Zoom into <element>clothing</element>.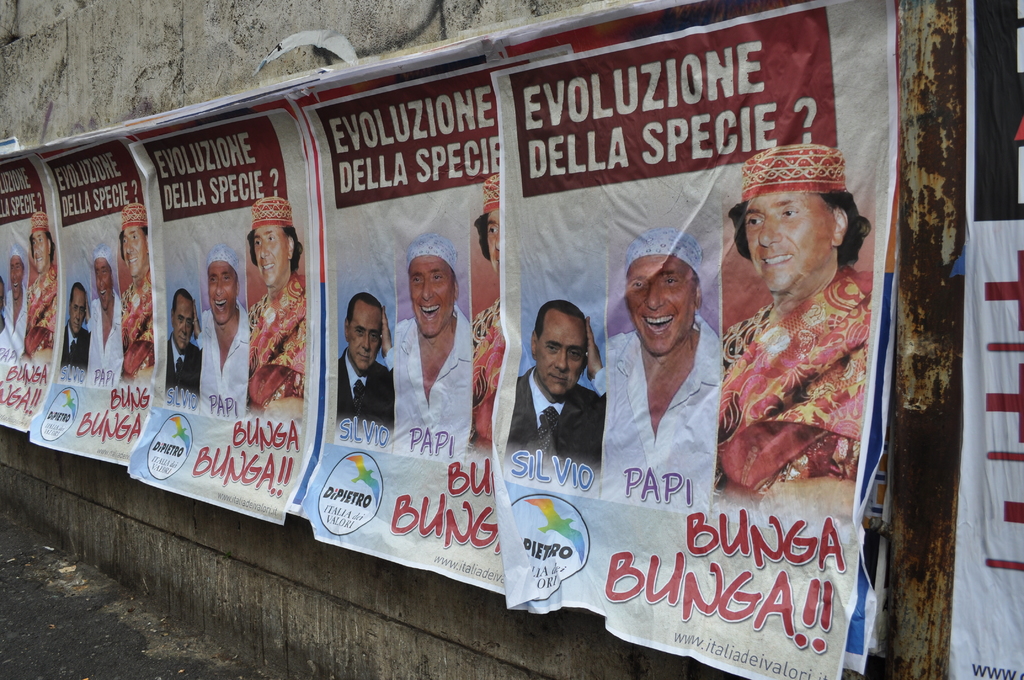
Zoom target: locate(243, 268, 307, 421).
